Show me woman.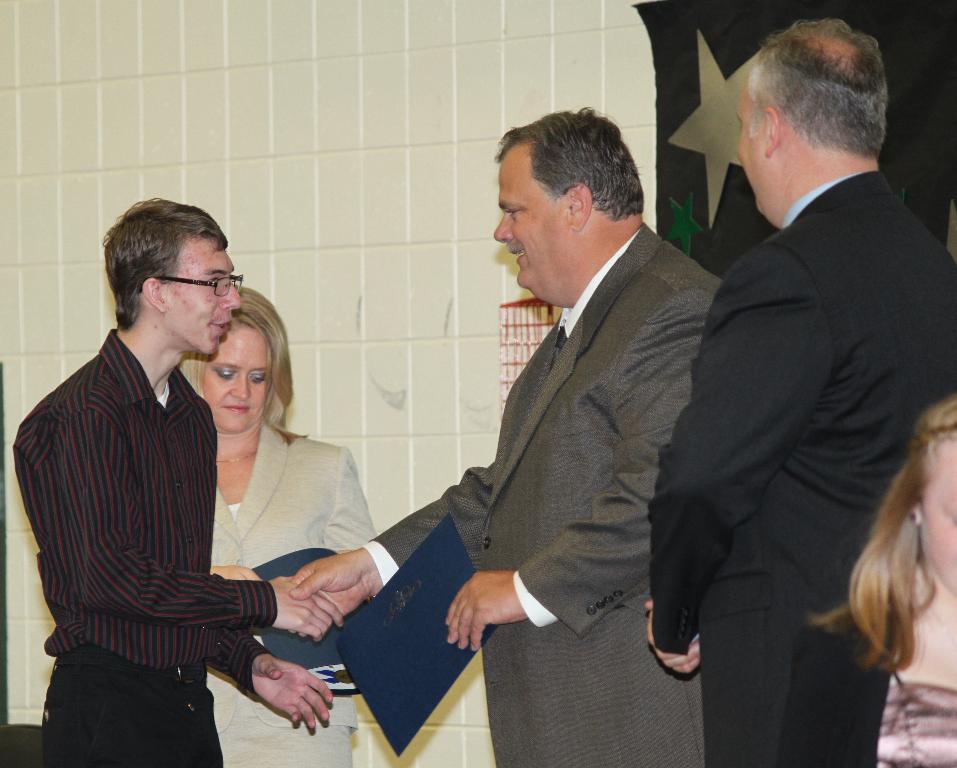
woman is here: 803,393,956,767.
